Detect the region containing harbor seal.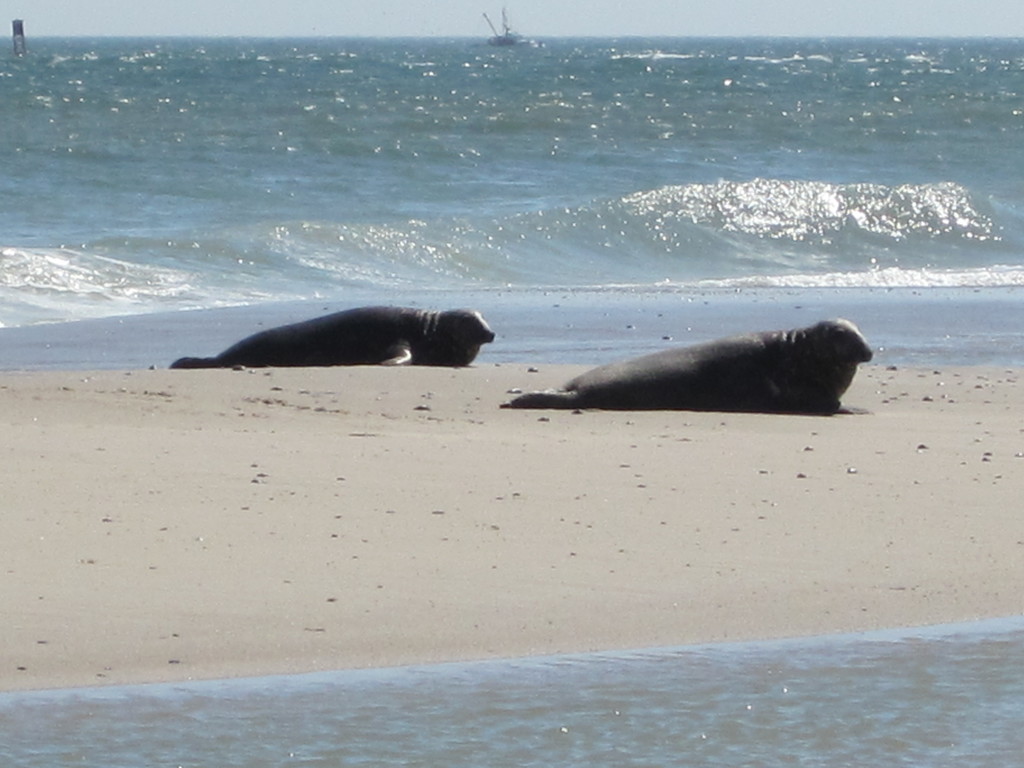
BBox(500, 321, 872, 419).
